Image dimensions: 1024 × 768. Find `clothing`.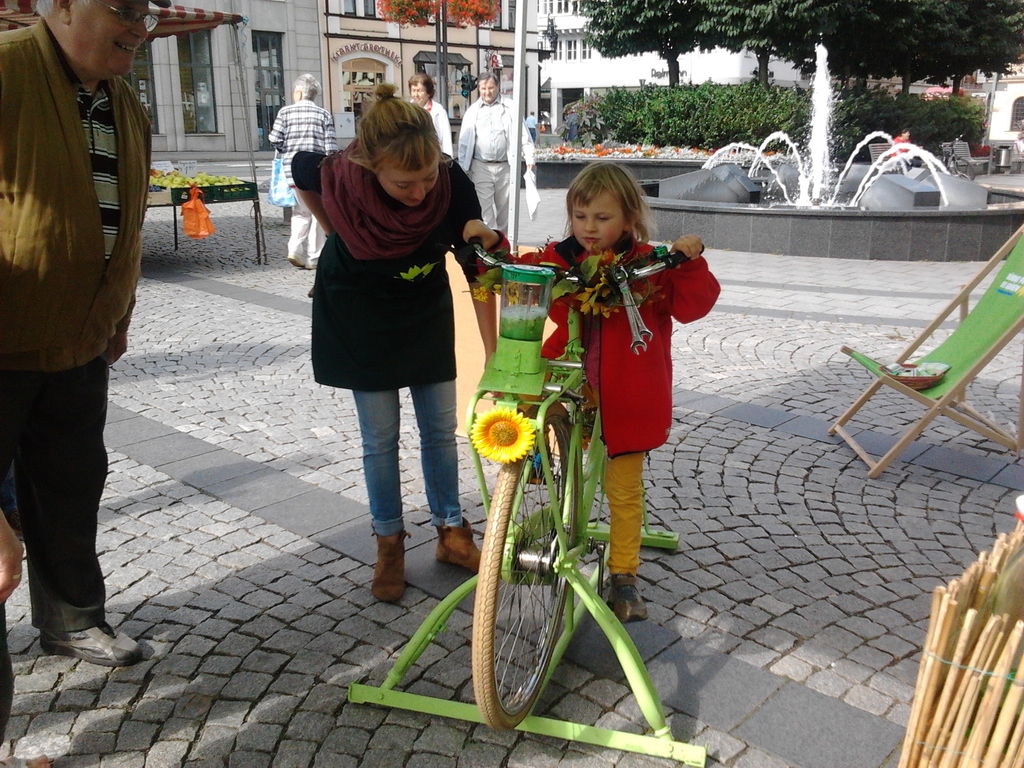
{"x1": 528, "y1": 113, "x2": 538, "y2": 135}.
